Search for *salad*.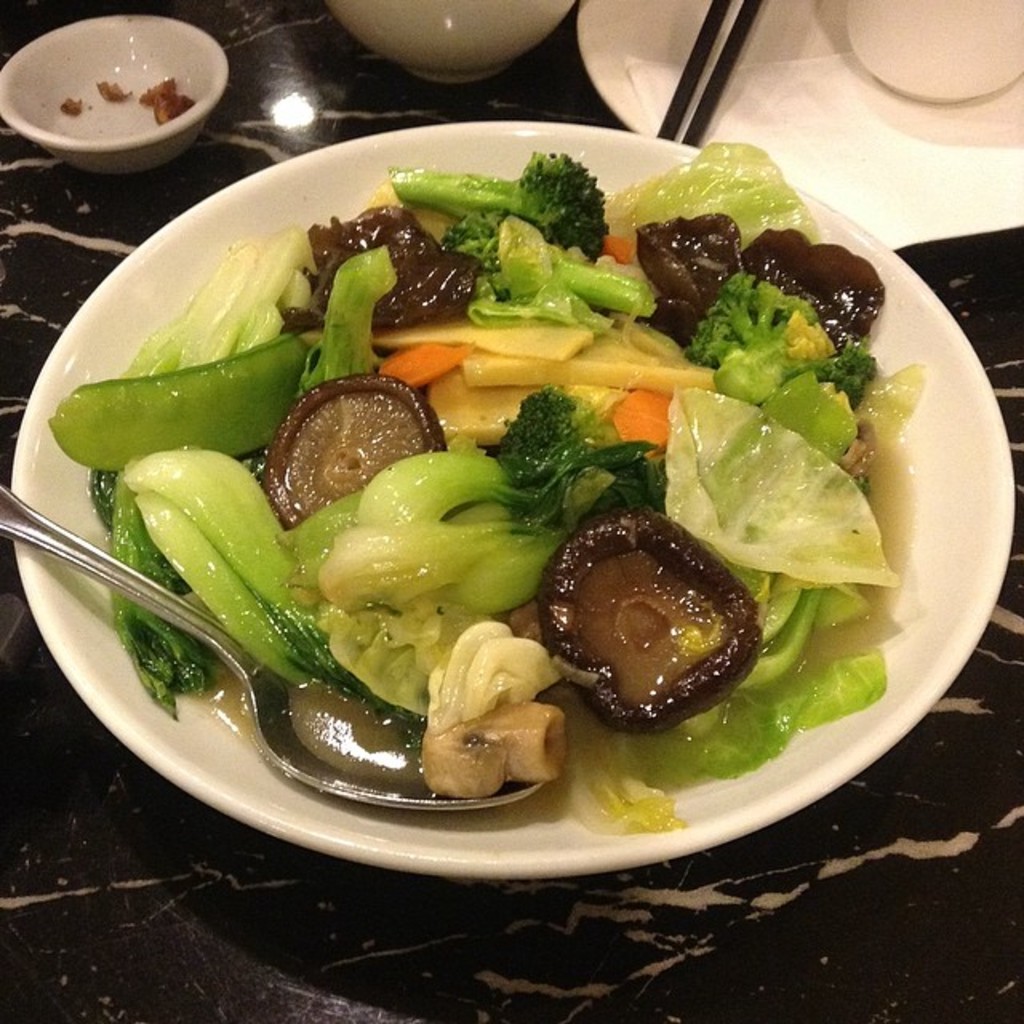
Found at 45, 134, 938, 830.
